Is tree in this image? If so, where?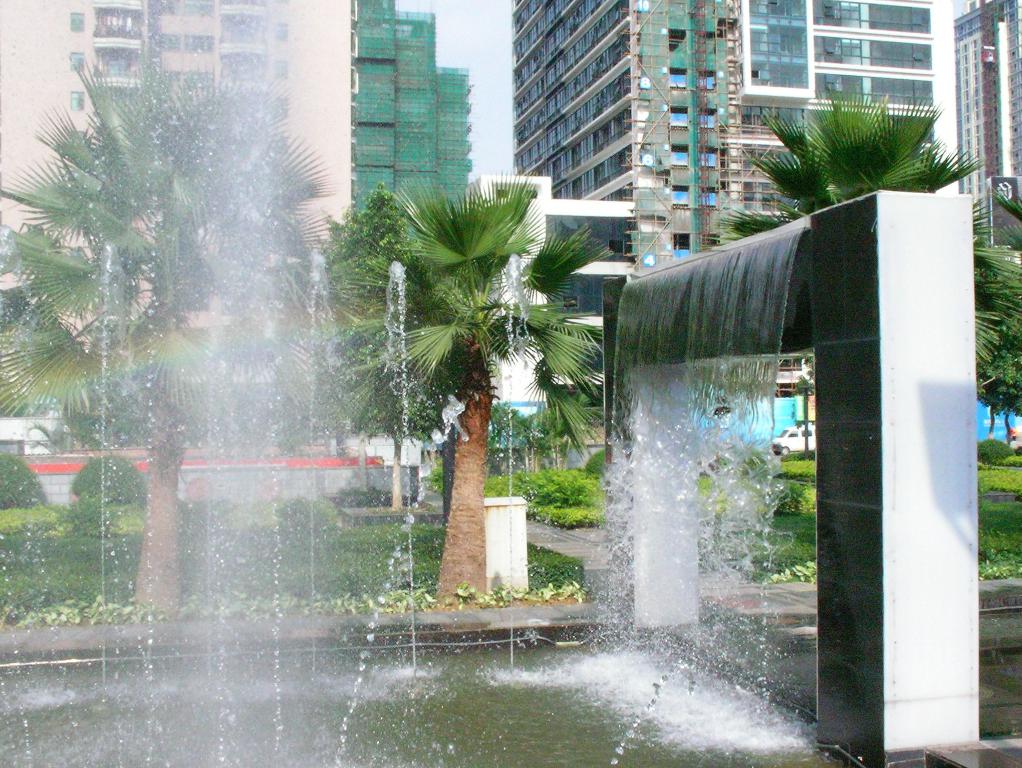
Yes, at crop(386, 167, 601, 603).
